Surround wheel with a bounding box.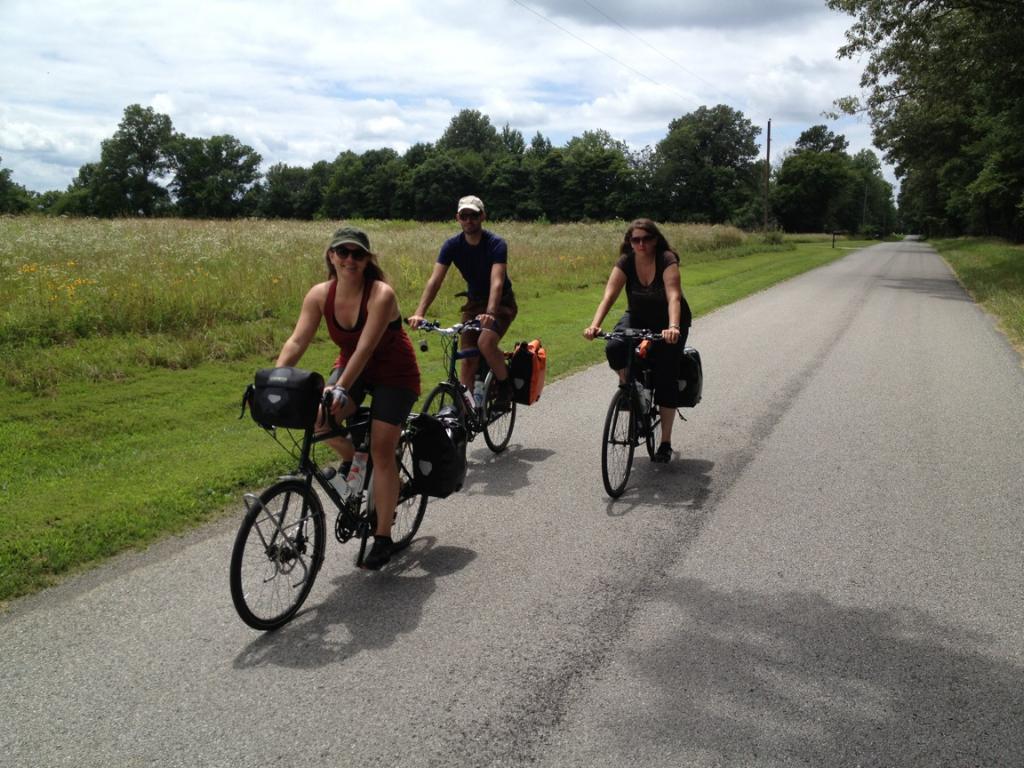
pyautogui.locateOnScreen(419, 383, 470, 460).
